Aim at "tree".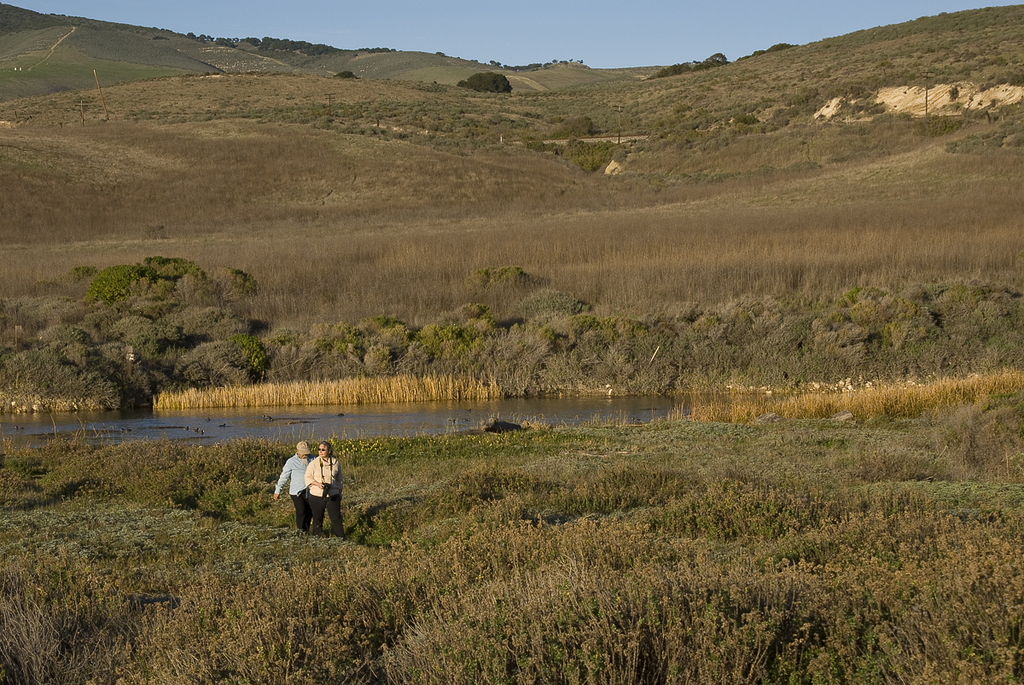
Aimed at 333:71:361:79.
